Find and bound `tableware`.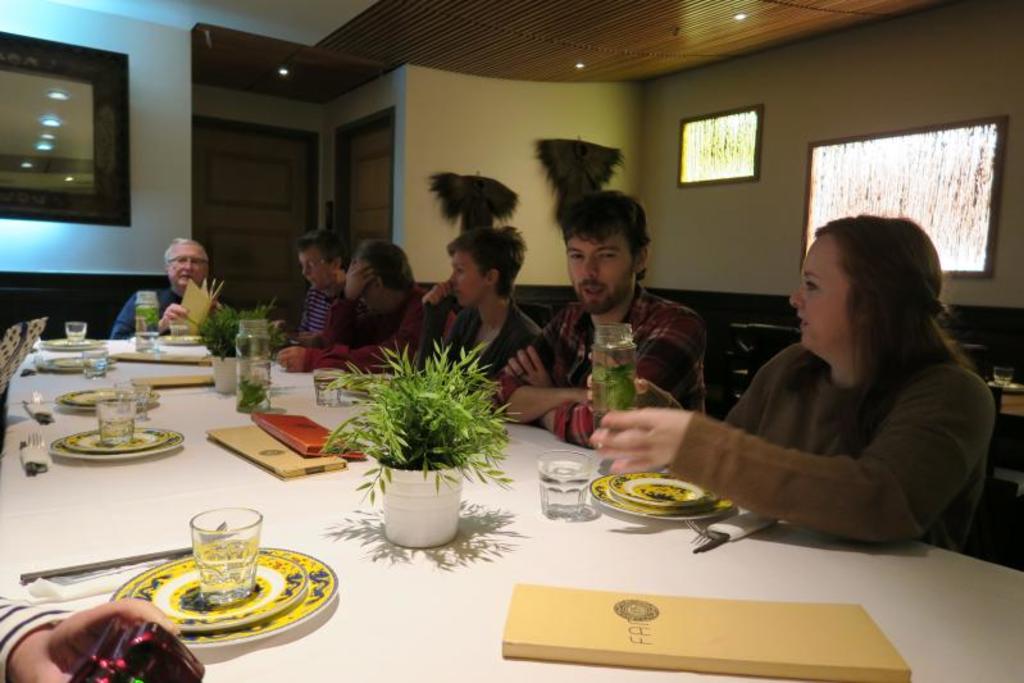
Bound: [38, 334, 108, 346].
